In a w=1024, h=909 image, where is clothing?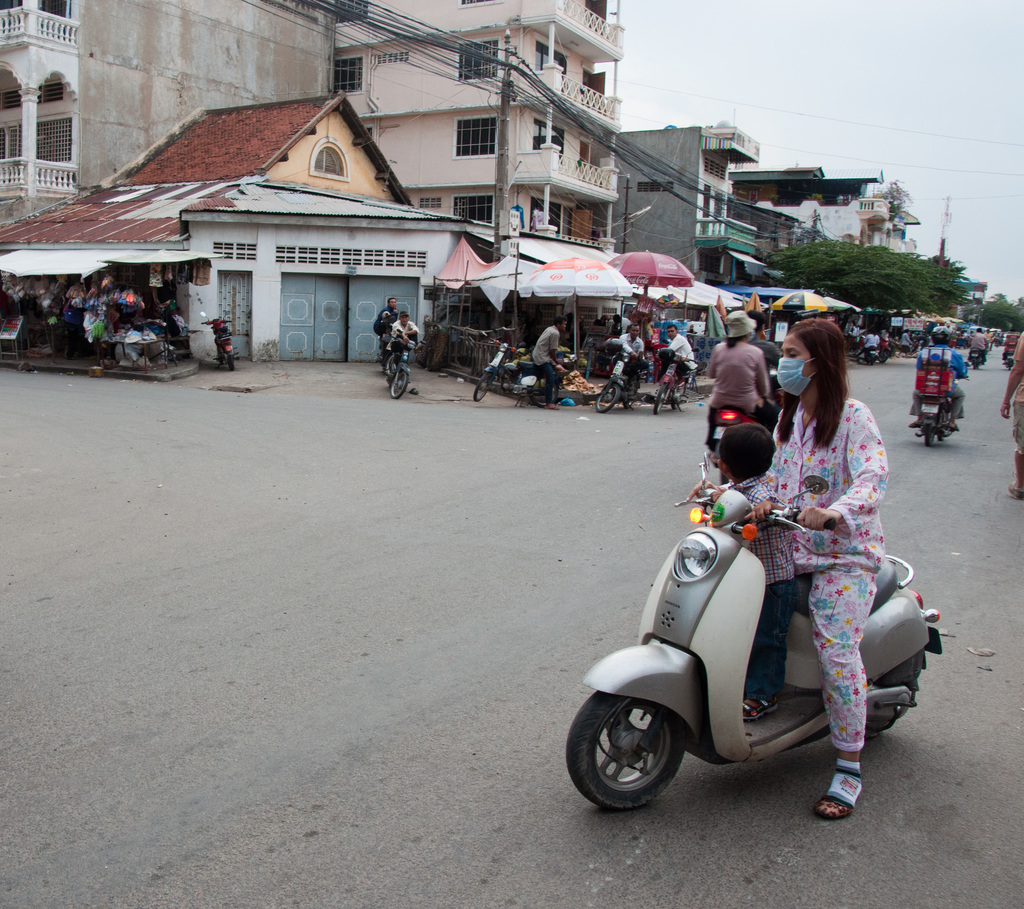
<box>755,390,883,775</box>.
